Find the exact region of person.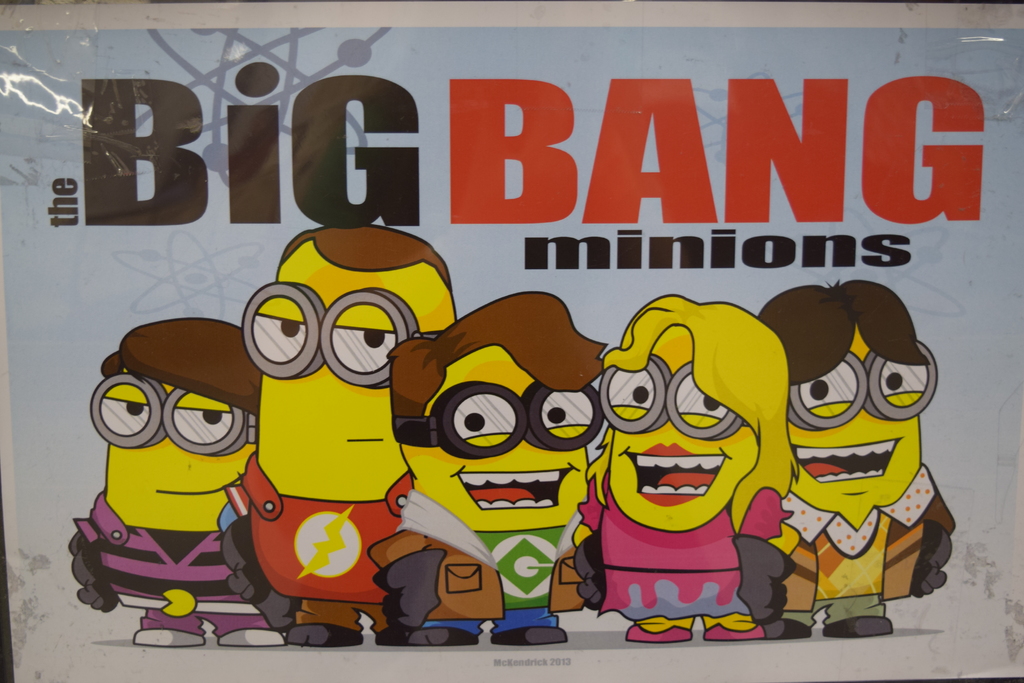
Exact region: x1=241, y1=229, x2=454, y2=647.
